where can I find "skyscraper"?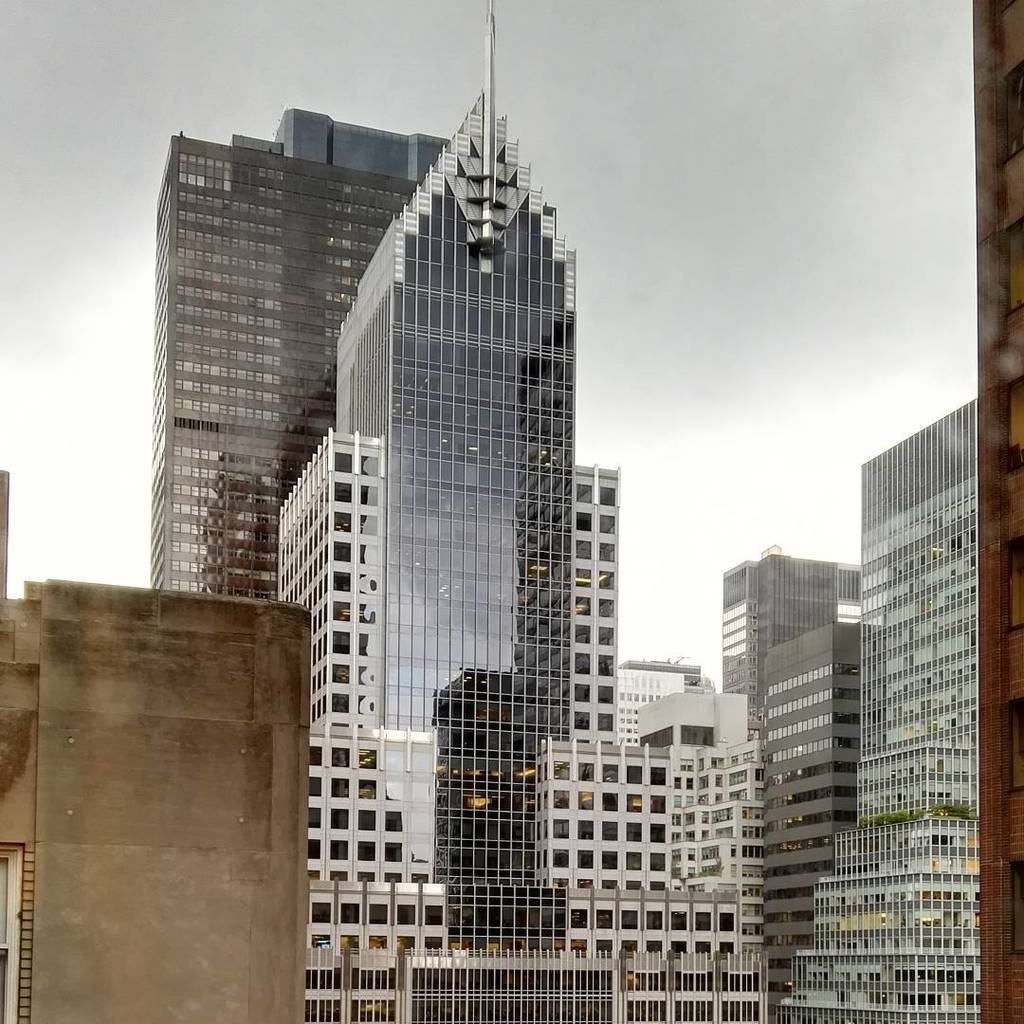
You can find it at (x1=228, y1=91, x2=657, y2=956).
